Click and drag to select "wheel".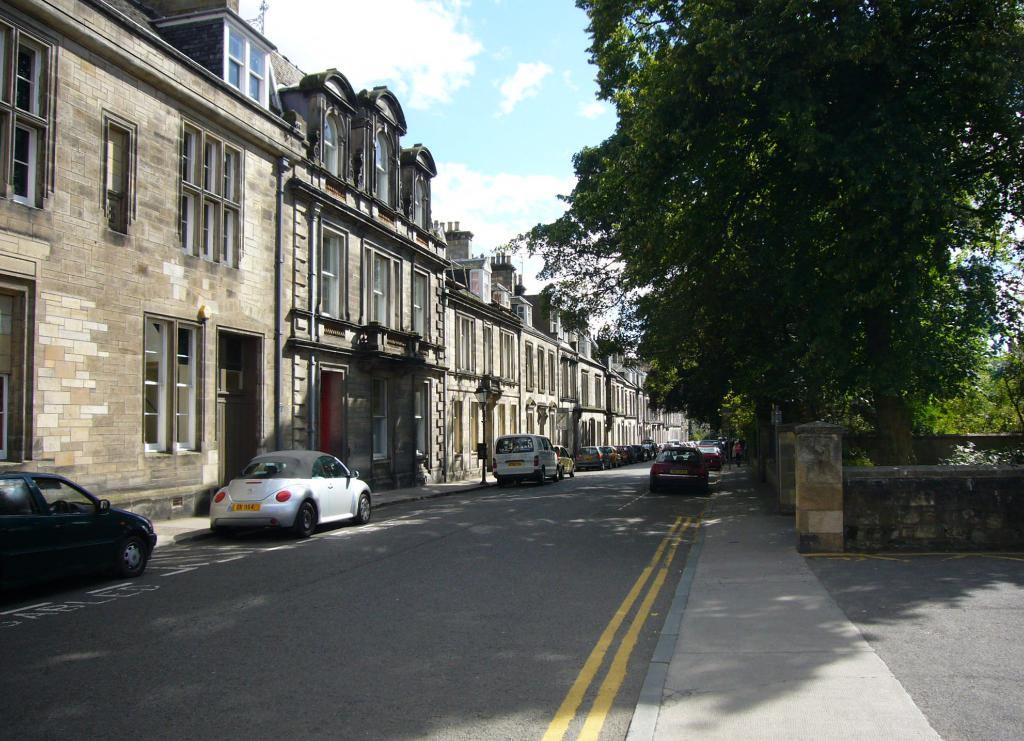
Selection: bbox=[544, 470, 545, 482].
